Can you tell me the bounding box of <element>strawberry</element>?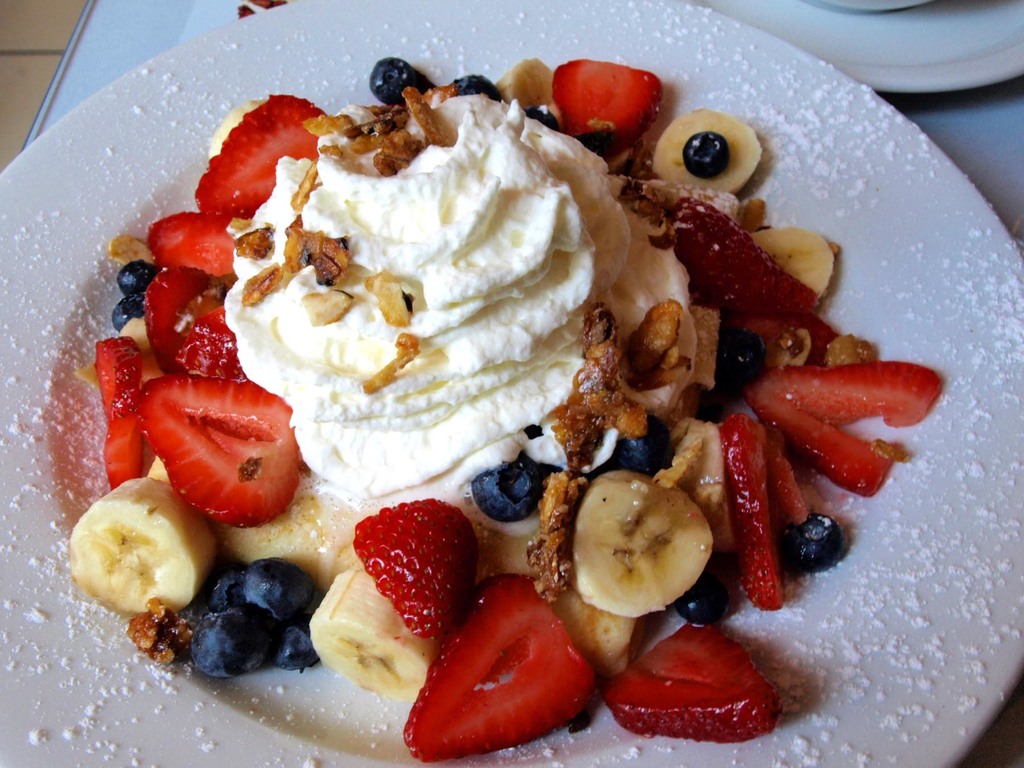
[left=150, top=216, right=248, bottom=281].
